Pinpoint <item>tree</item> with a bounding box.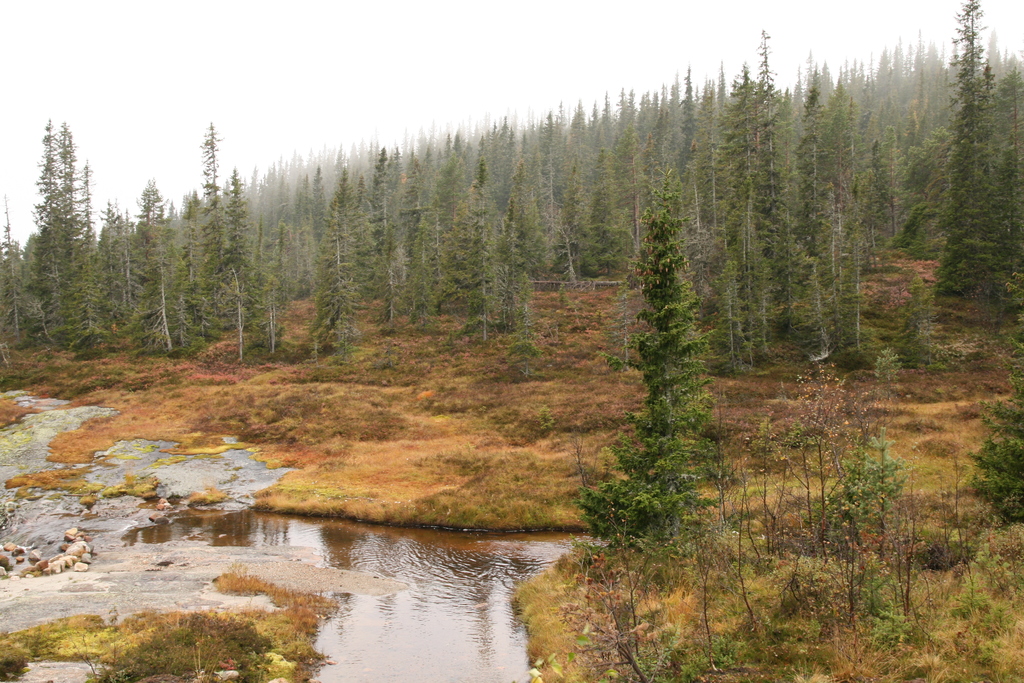
x1=375 y1=169 x2=440 y2=338.
